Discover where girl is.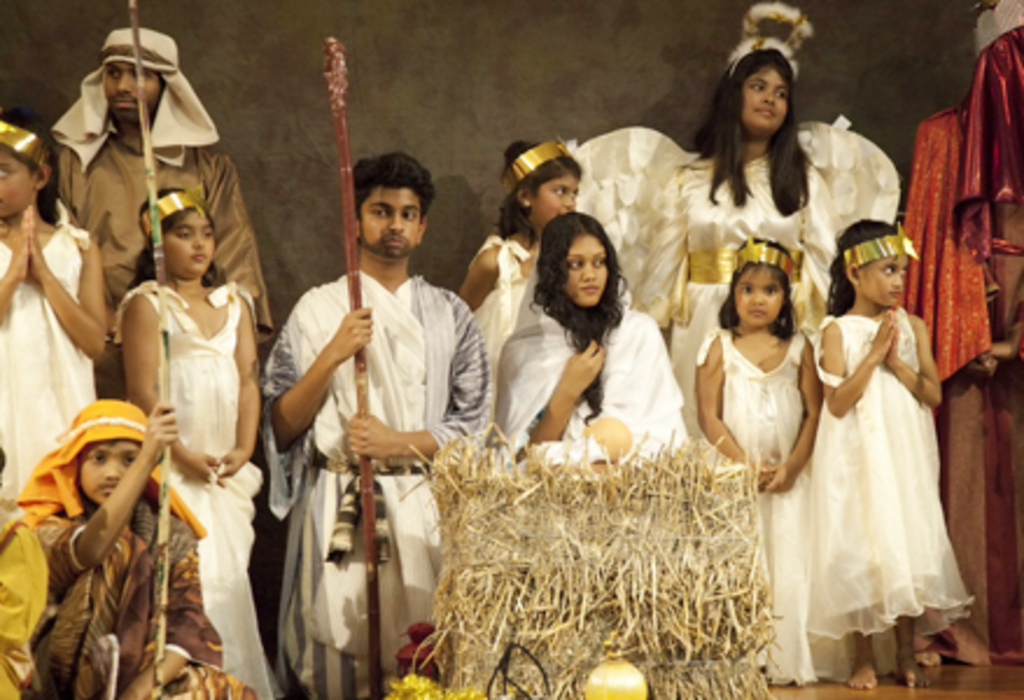
Discovered at <bbox>807, 215, 977, 691</bbox>.
